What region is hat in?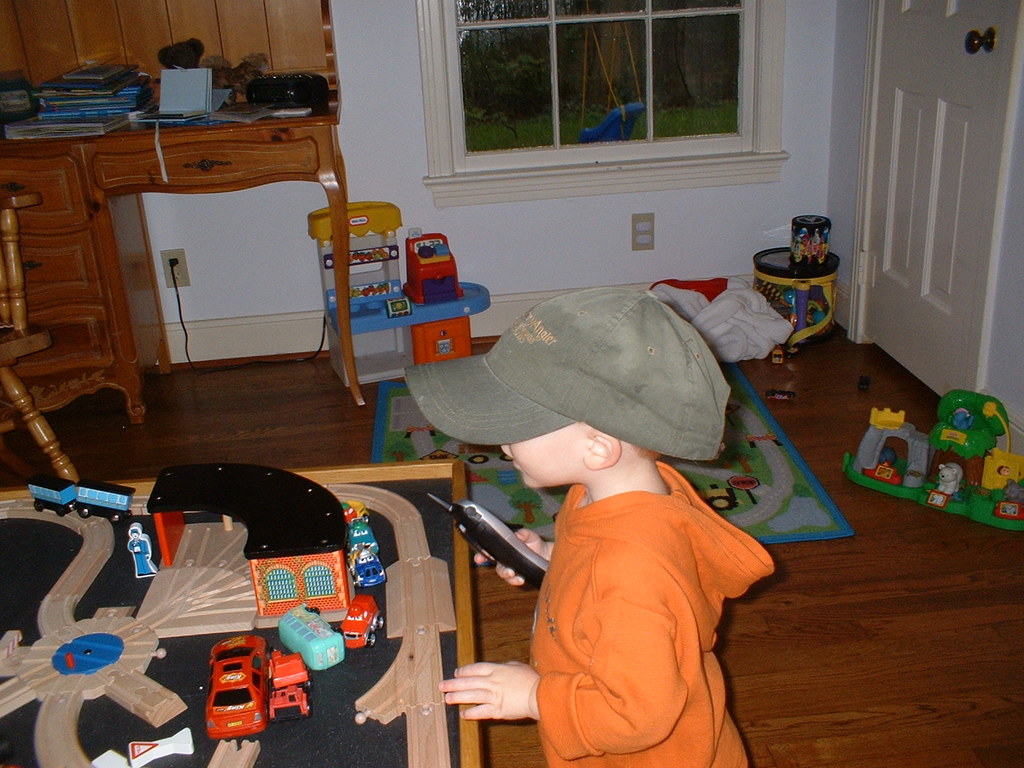
(401, 286, 733, 462).
